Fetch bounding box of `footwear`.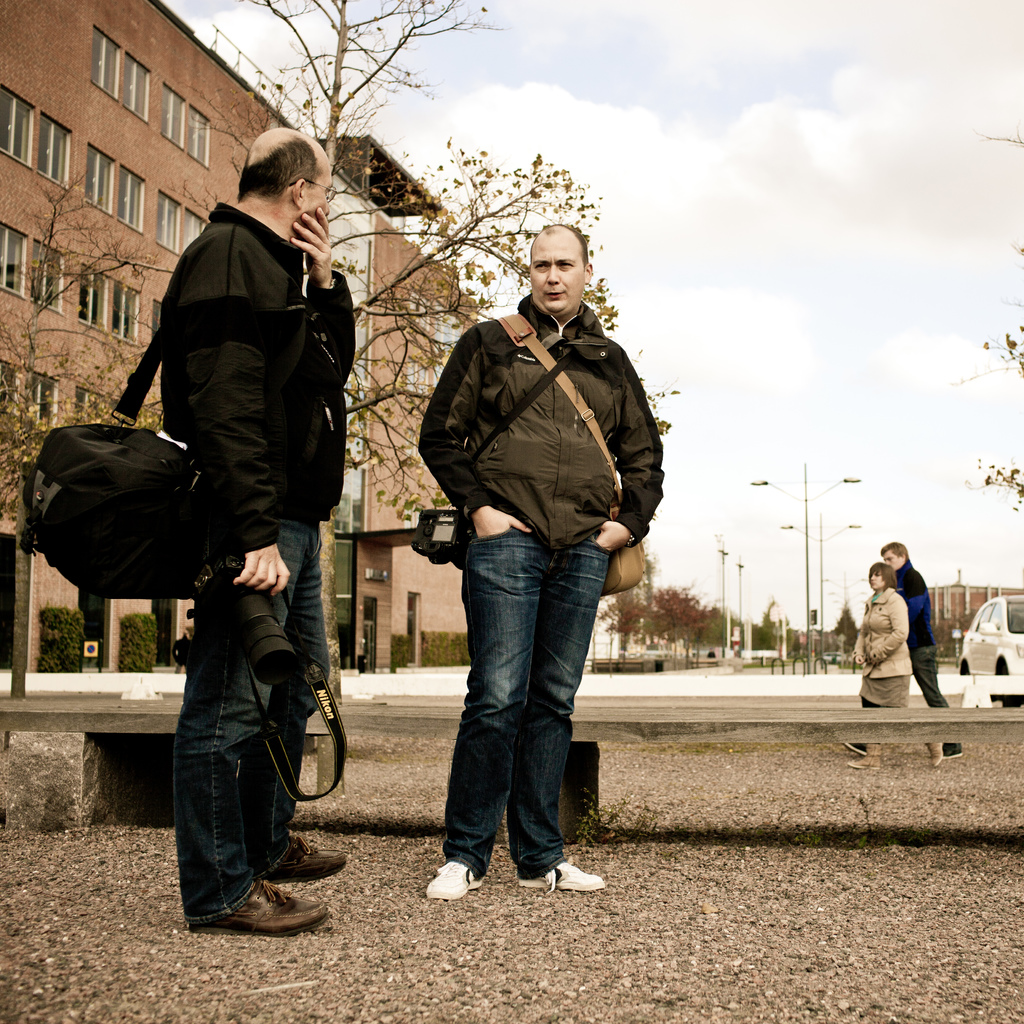
Bbox: box(851, 756, 879, 770).
